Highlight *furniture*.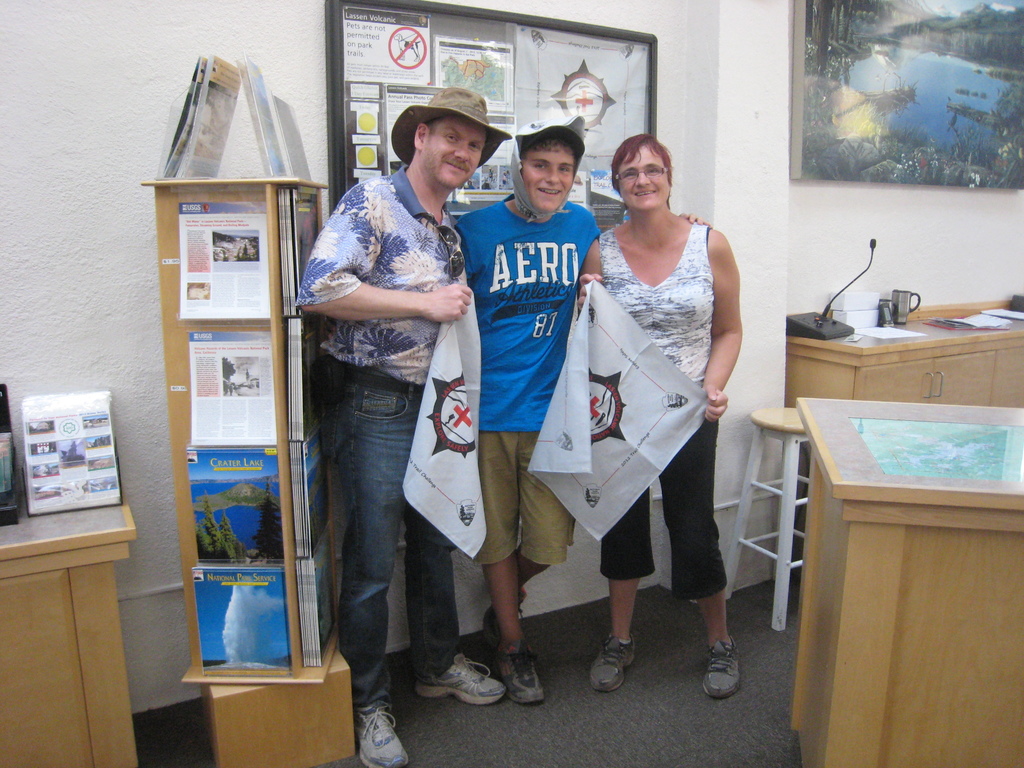
Highlighted region: [x1=0, y1=487, x2=136, y2=767].
